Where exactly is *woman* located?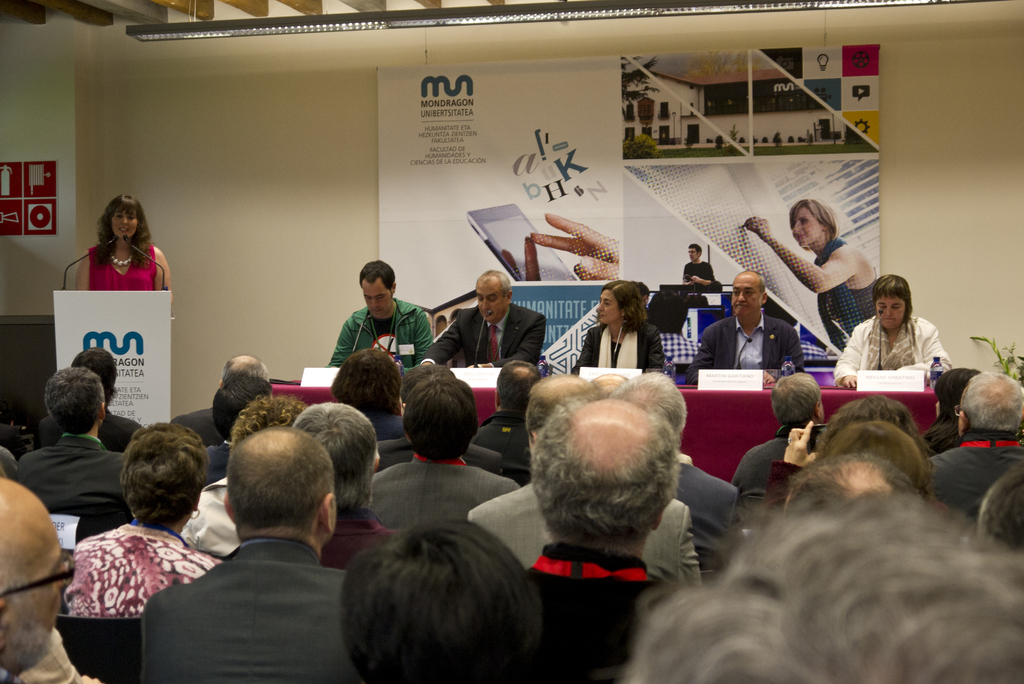
Its bounding box is 570/280/661/371.
